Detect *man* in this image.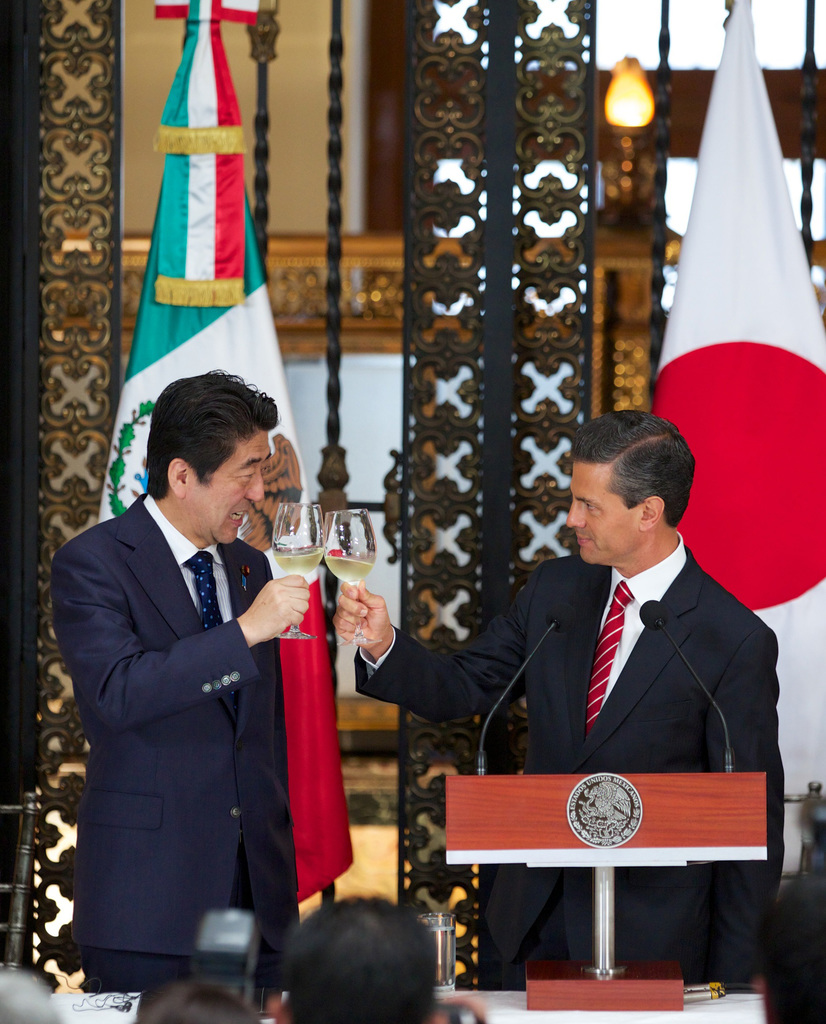
Detection: (x1=329, y1=406, x2=788, y2=980).
